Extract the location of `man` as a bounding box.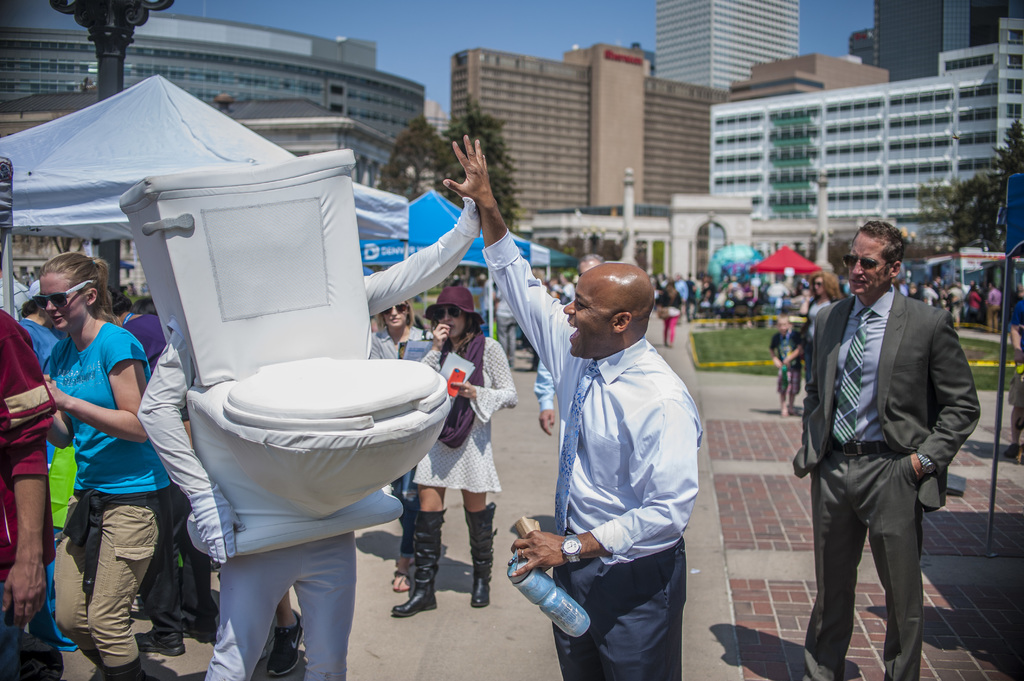
detection(436, 129, 700, 680).
